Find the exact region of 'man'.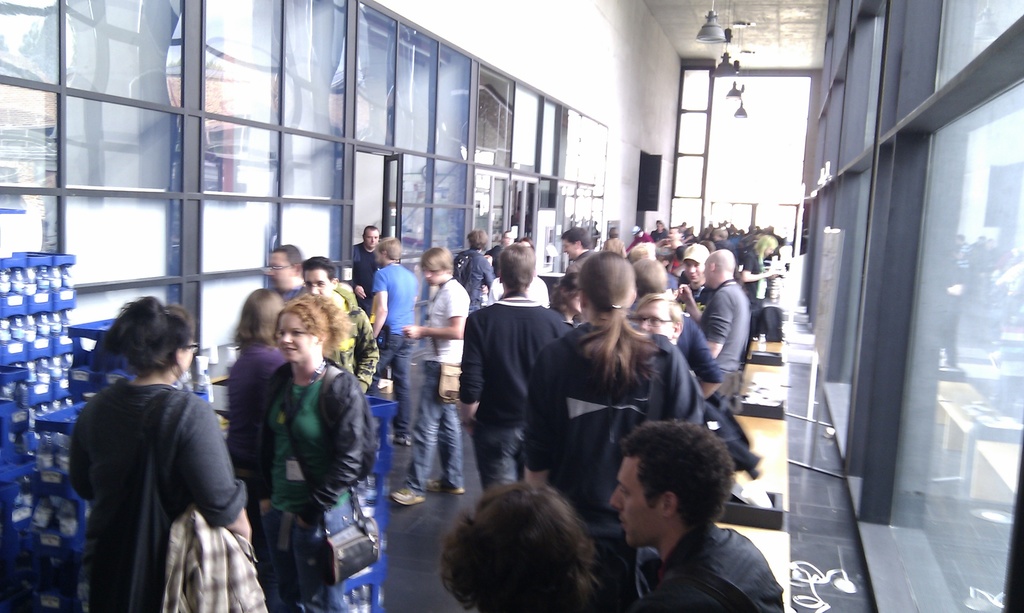
Exact region: BBox(262, 242, 314, 305).
